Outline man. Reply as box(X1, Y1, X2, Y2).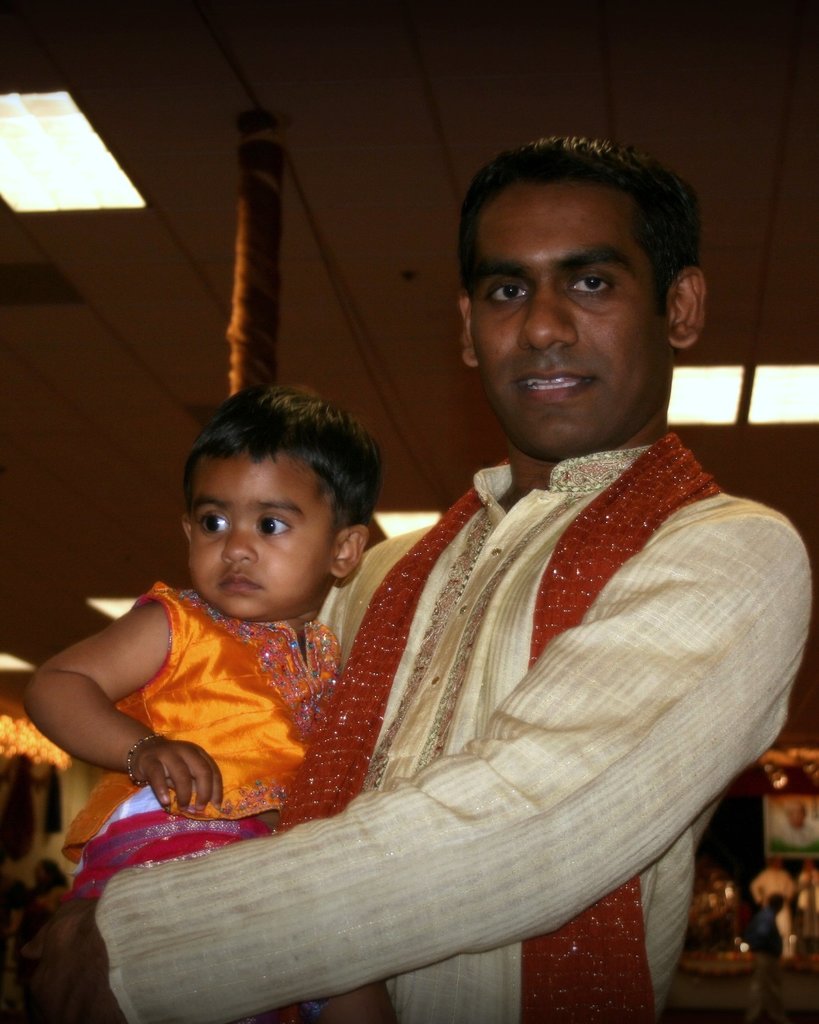
box(750, 888, 785, 1012).
